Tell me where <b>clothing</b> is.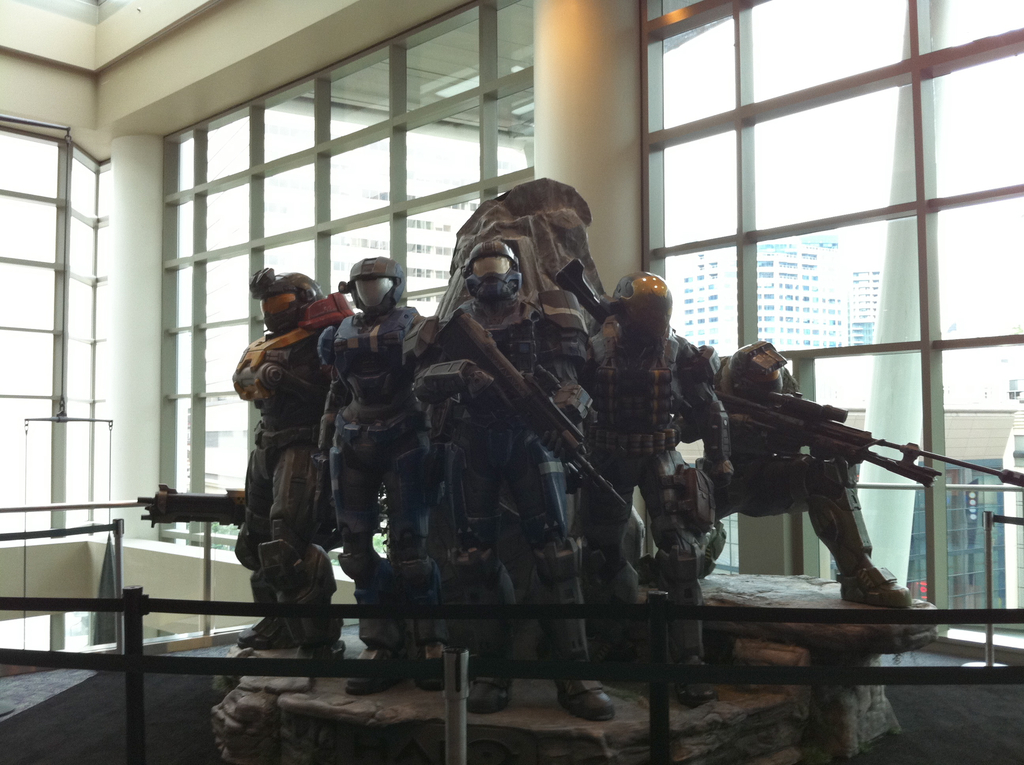
<b>clothing</b> is at [676, 381, 888, 579].
